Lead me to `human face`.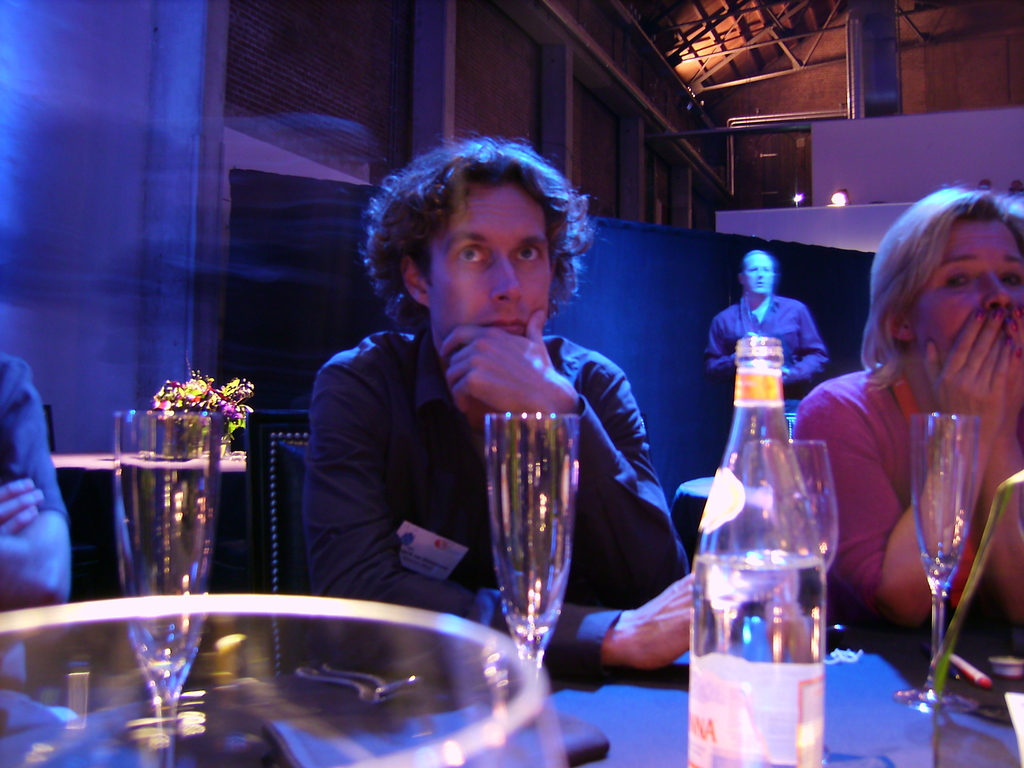
Lead to bbox(744, 254, 773, 294).
